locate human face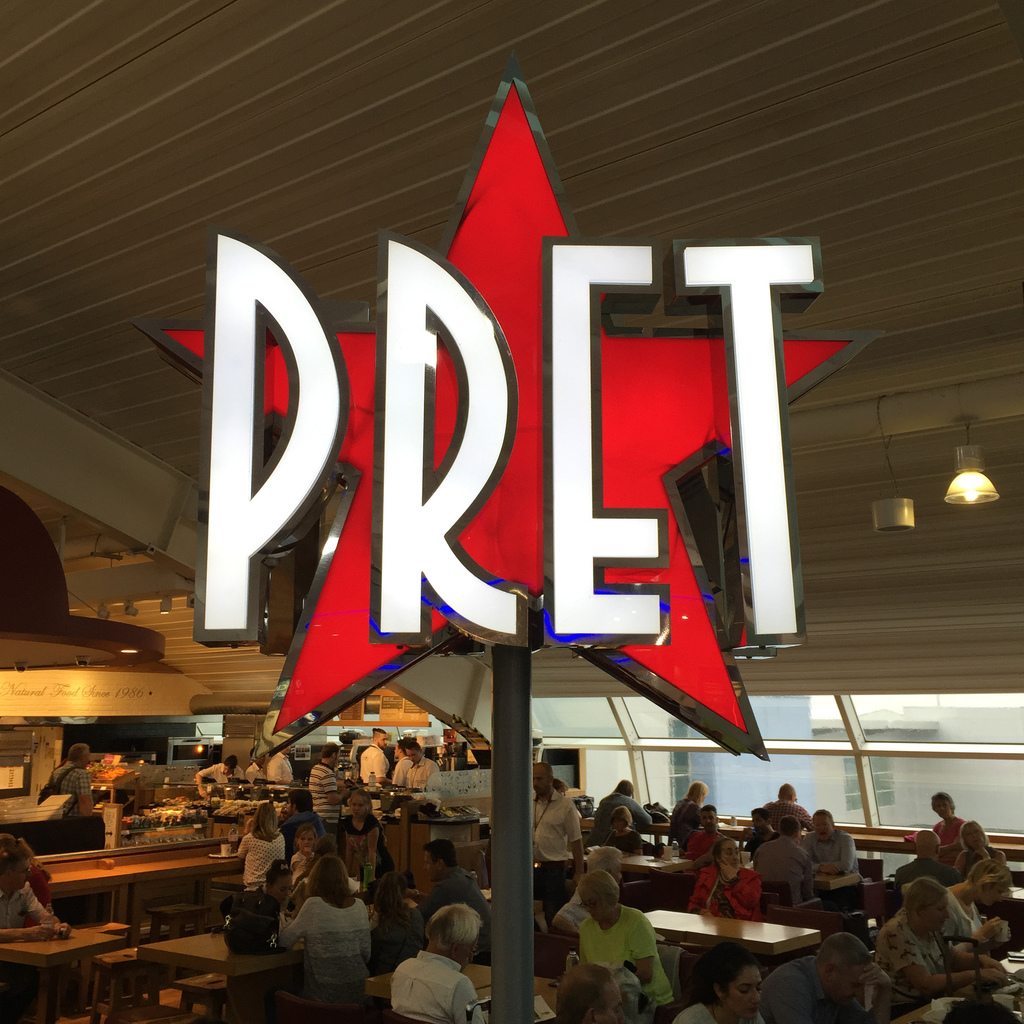
bbox=[534, 769, 547, 796]
